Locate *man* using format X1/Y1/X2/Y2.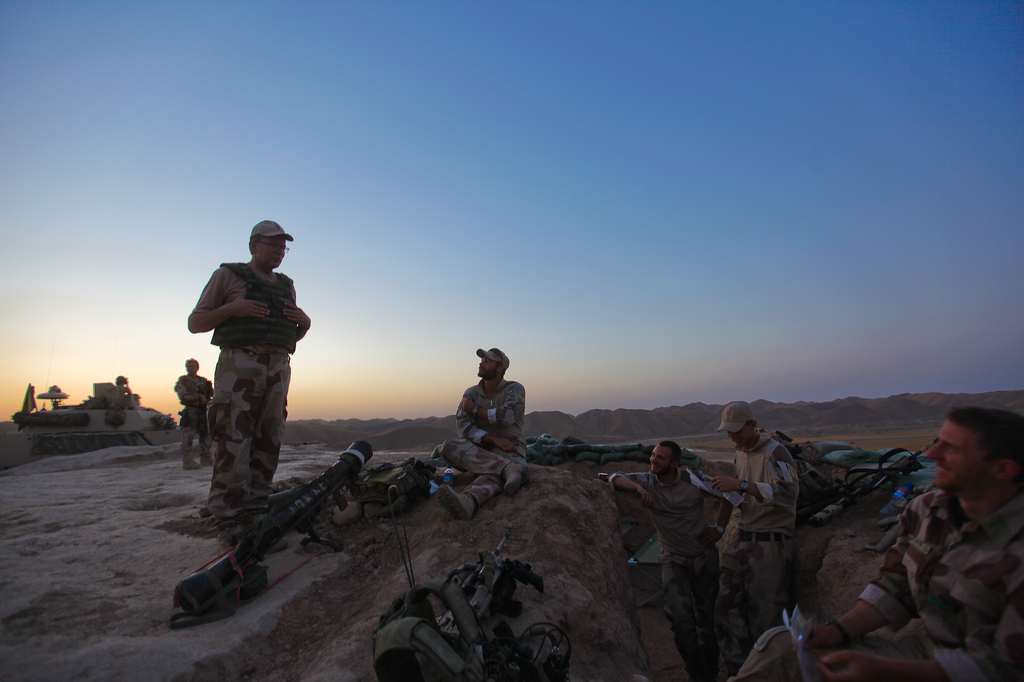
731/405/1023/681.
